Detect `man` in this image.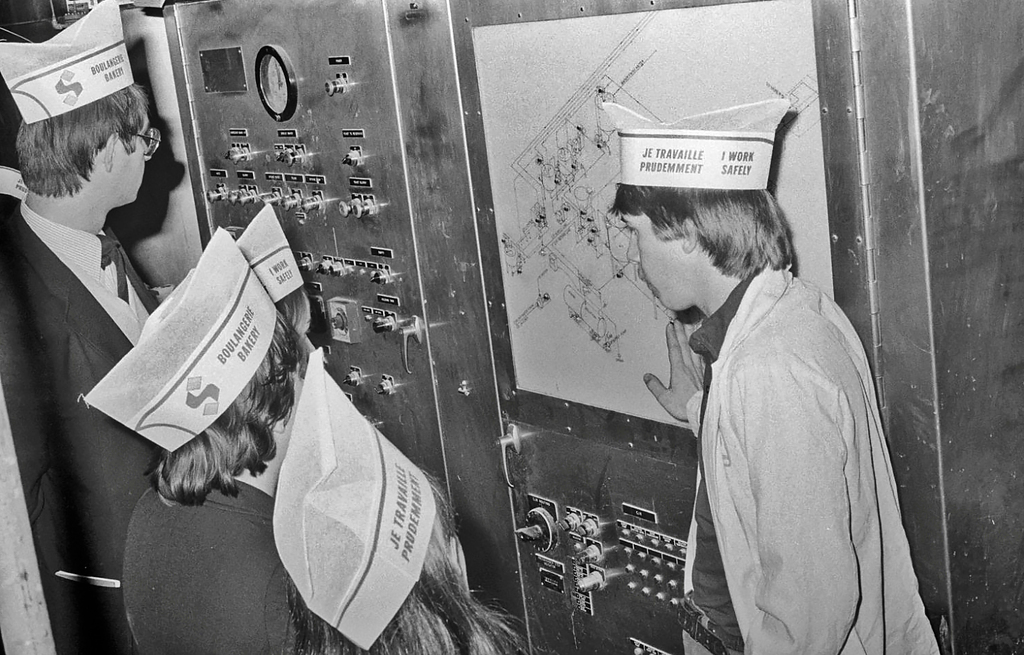
Detection: 83:222:330:654.
